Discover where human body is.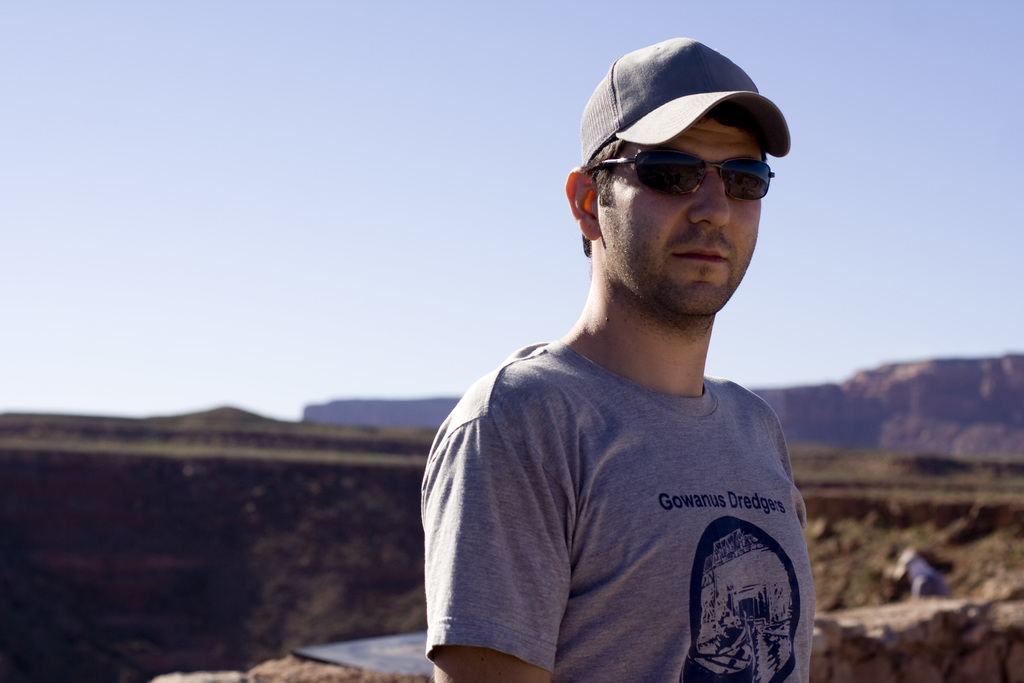
Discovered at <region>416, 95, 847, 682</region>.
